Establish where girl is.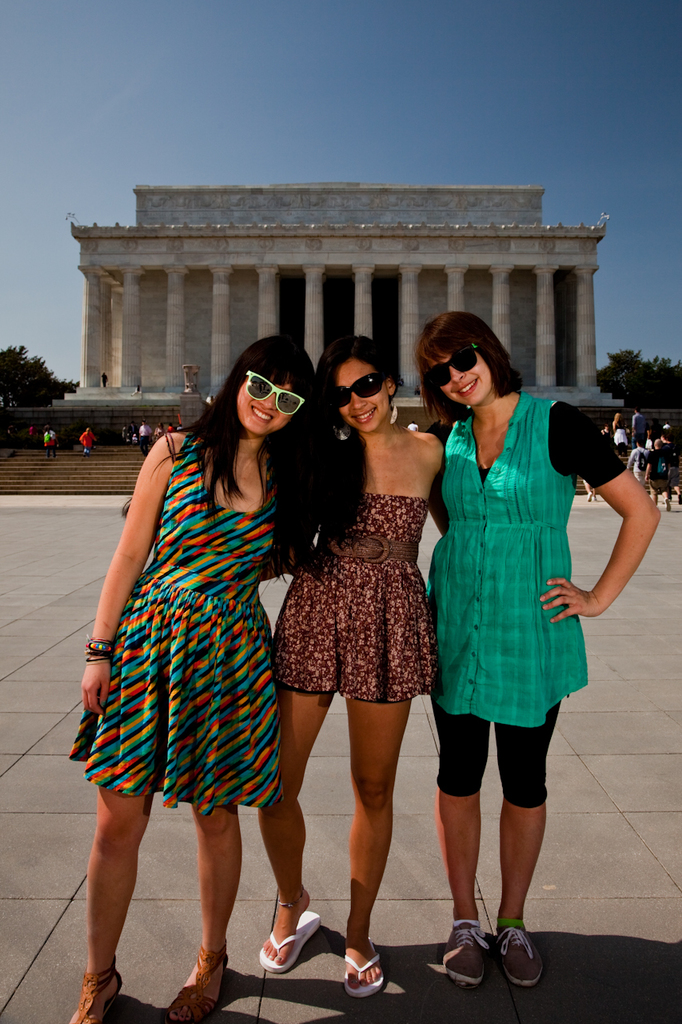
Established at x1=421, y1=310, x2=653, y2=999.
